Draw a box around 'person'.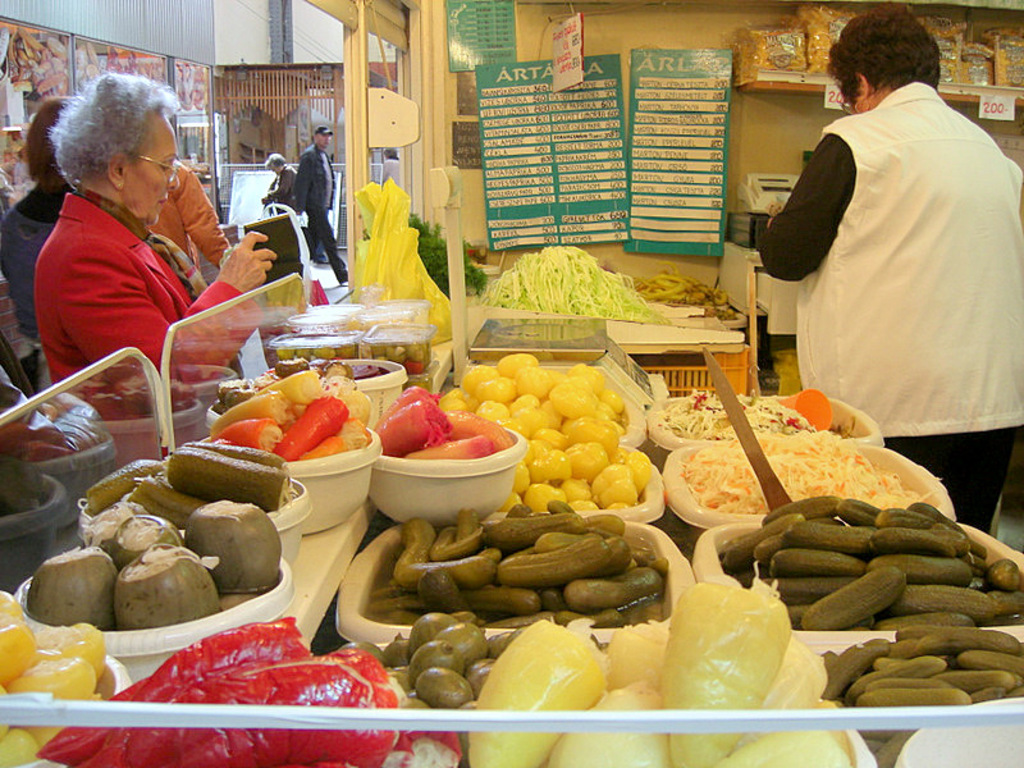
pyautogui.locateOnScreen(293, 127, 352, 278).
